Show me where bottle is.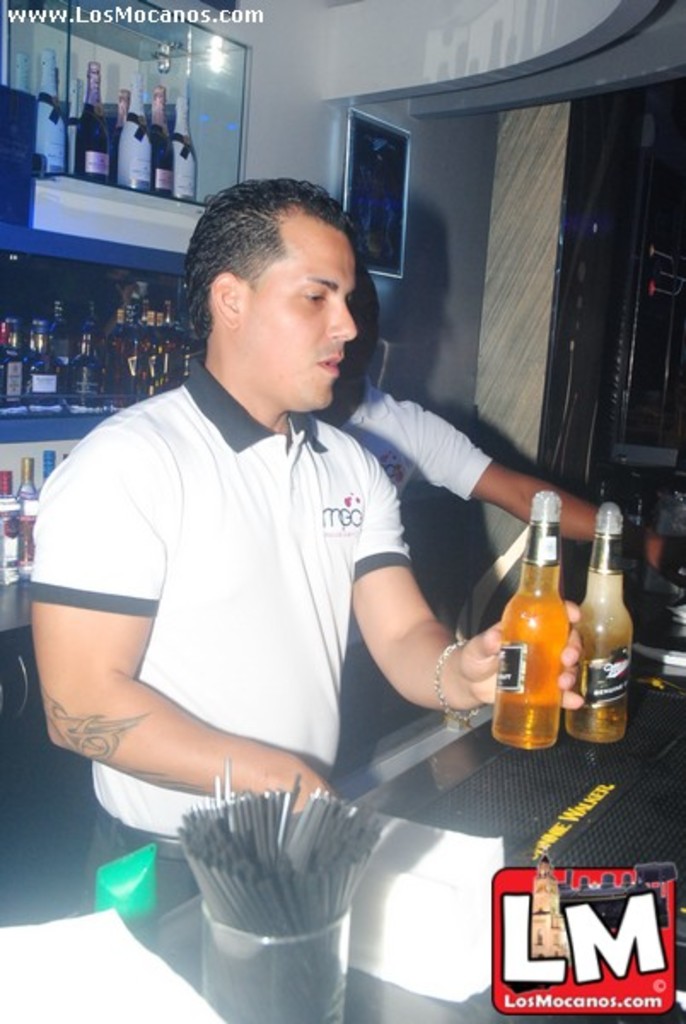
bottle is at (80, 44, 116, 177).
